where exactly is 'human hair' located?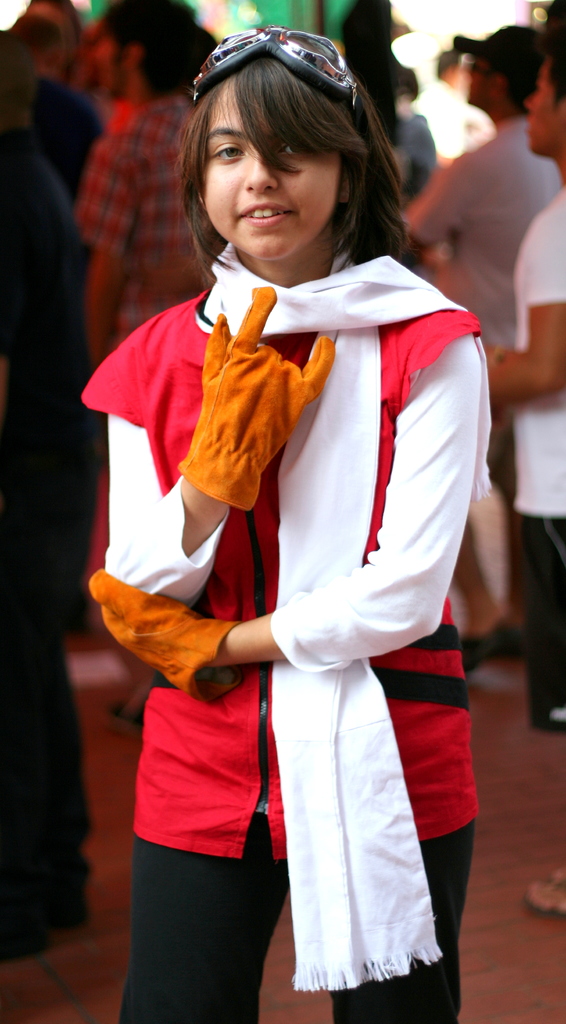
Its bounding box is (533, 0, 565, 49).
